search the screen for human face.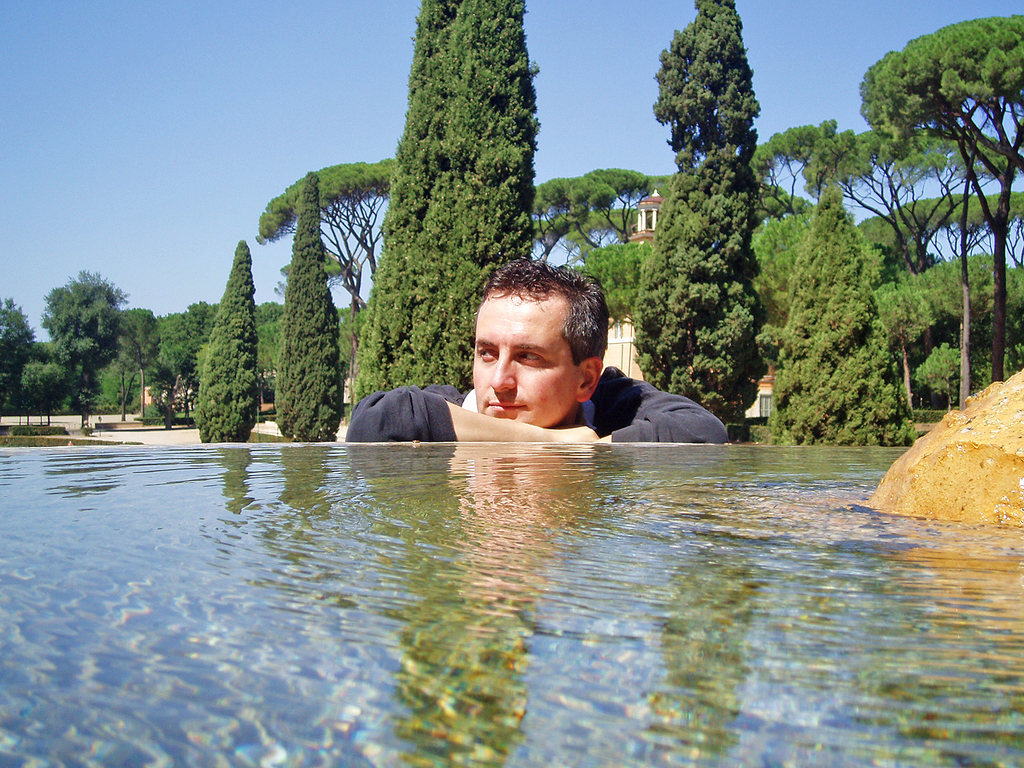
Found at [left=474, top=293, right=573, bottom=426].
